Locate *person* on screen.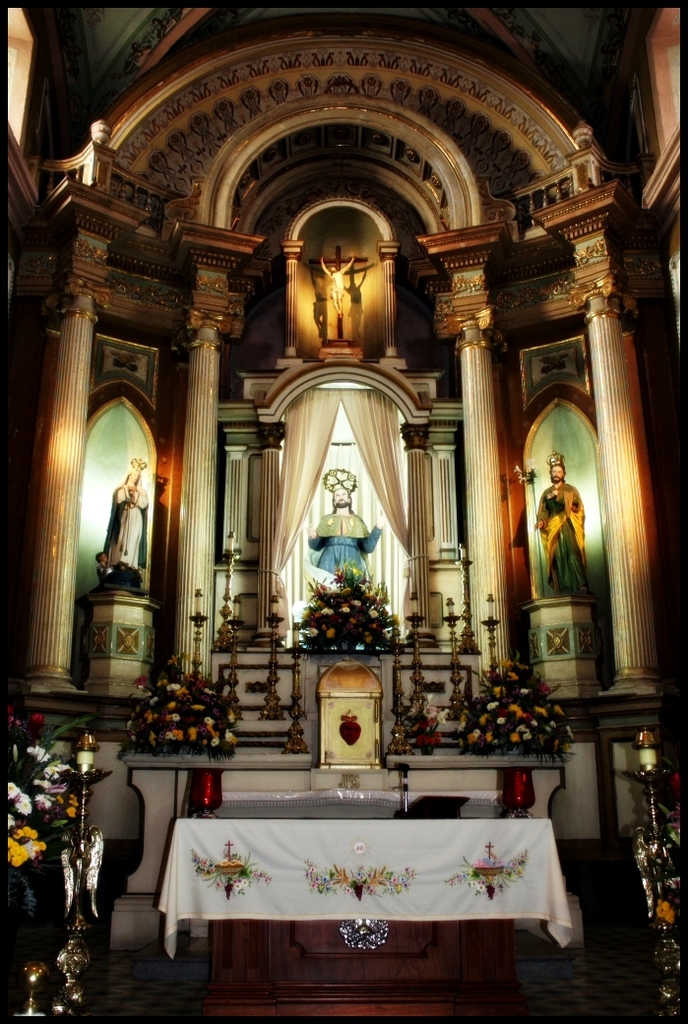
On screen at bbox(523, 444, 593, 604).
